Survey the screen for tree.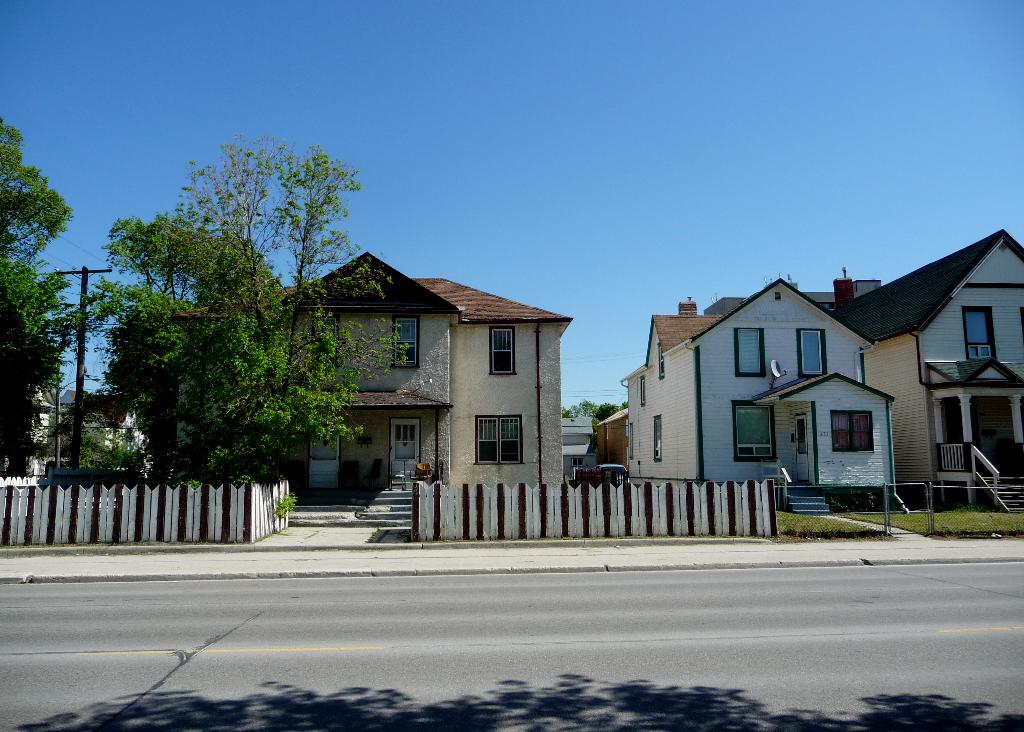
Survey found: select_region(586, 397, 627, 434).
